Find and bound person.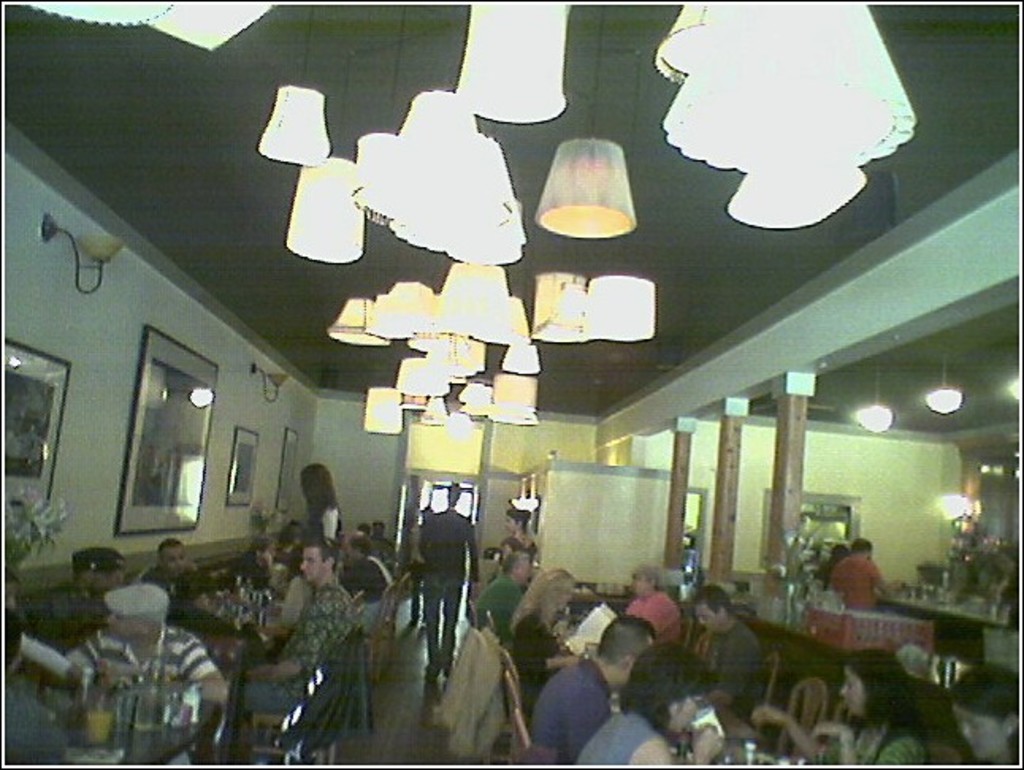
Bound: <bbox>236, 534, 285, 589</bbox>.
